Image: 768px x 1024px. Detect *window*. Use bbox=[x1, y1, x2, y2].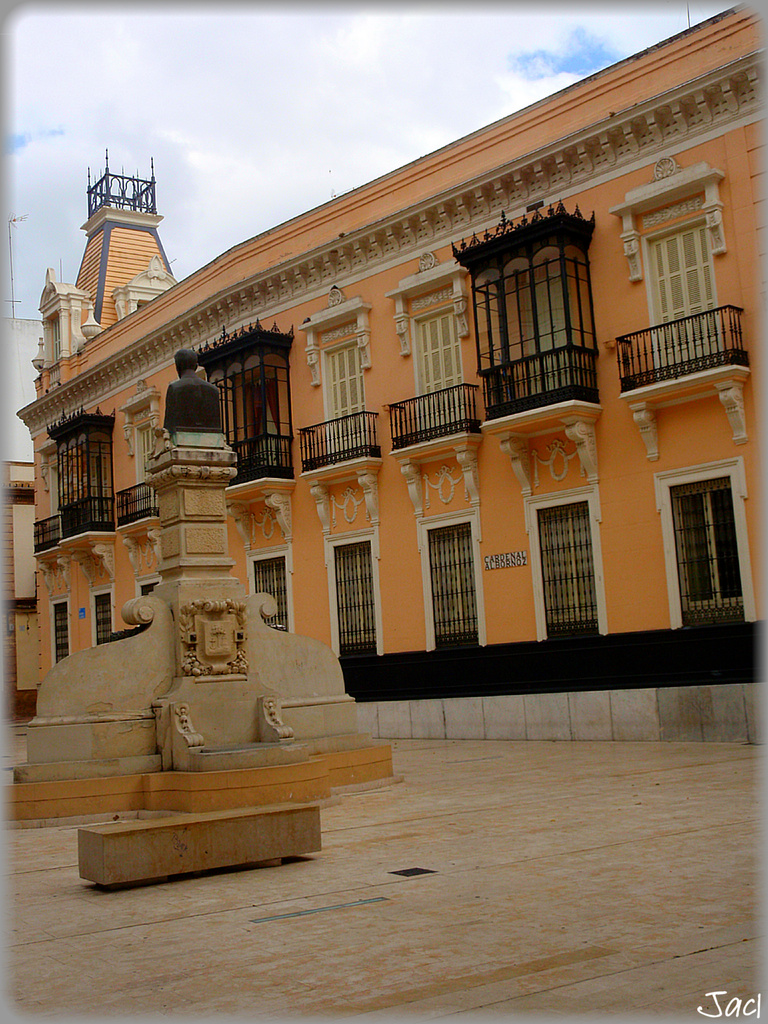
bbox=[332, 545, 377, 655].
